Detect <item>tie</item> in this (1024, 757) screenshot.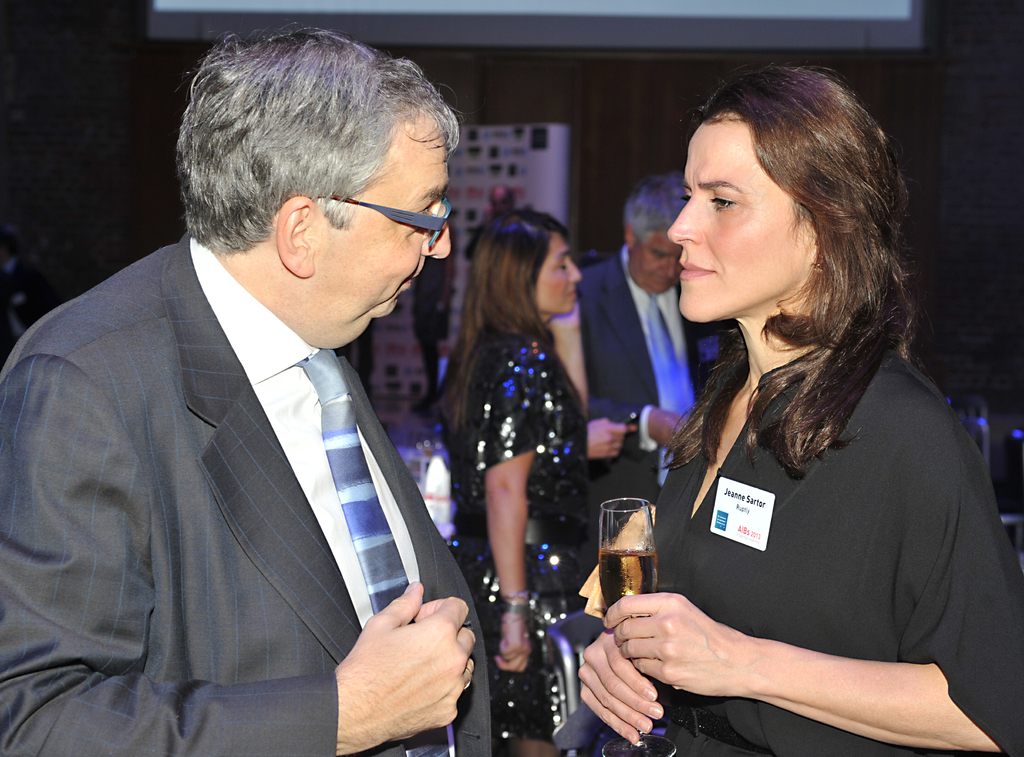
Detection: [left=644, top=298, right=689, bottom=414].
